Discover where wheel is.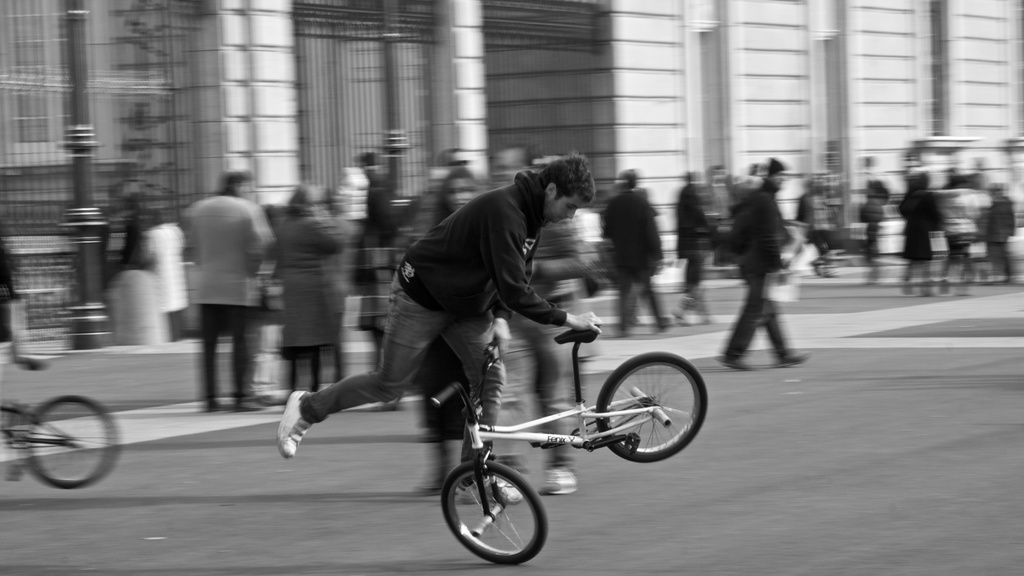
Discovered at x1=33 y1=392 x2=115 y2=490.
